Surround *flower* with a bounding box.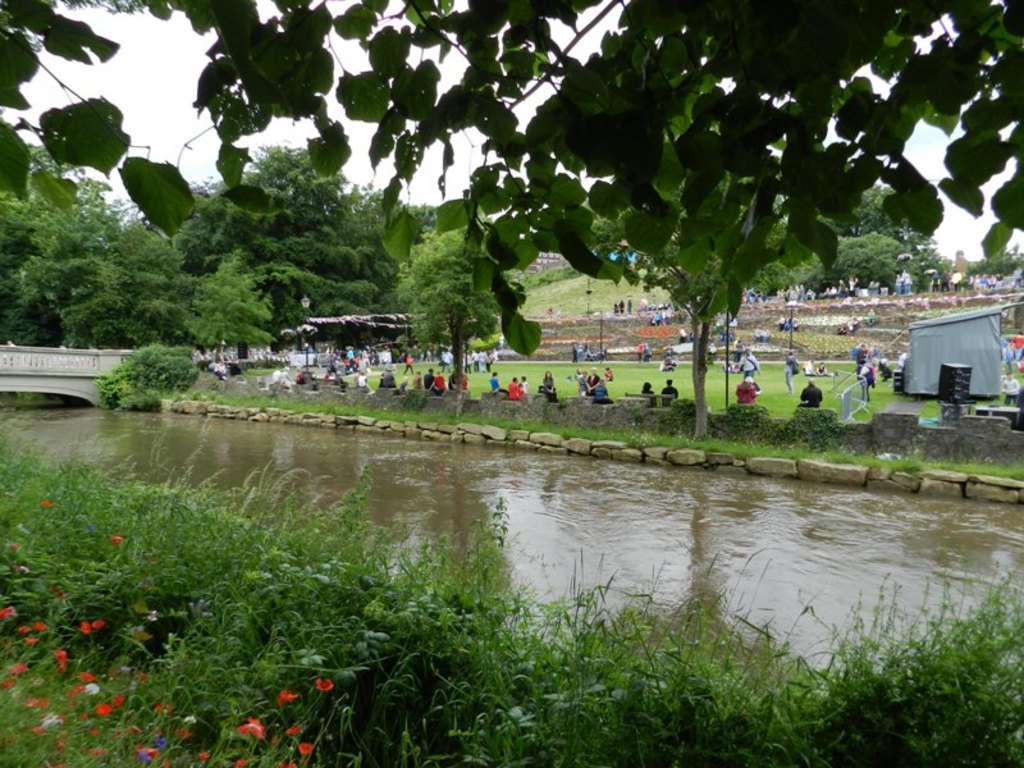
<box>165,756,175,765</box>.
